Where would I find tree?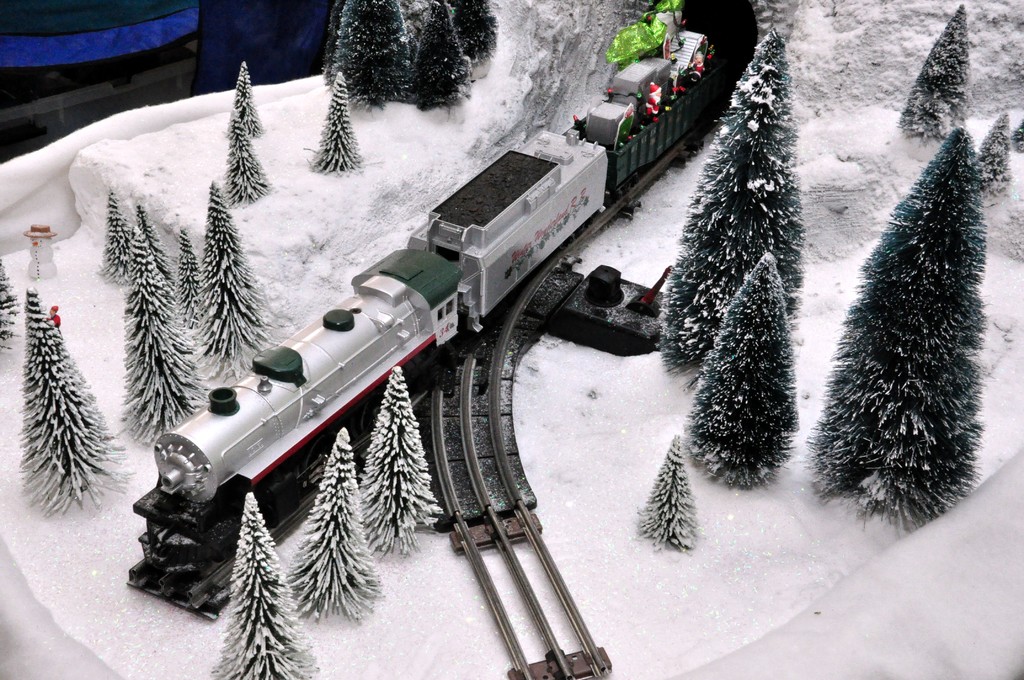
At {"x1": 116, "y1": 224, "x2": 211, "y2": 449}.
